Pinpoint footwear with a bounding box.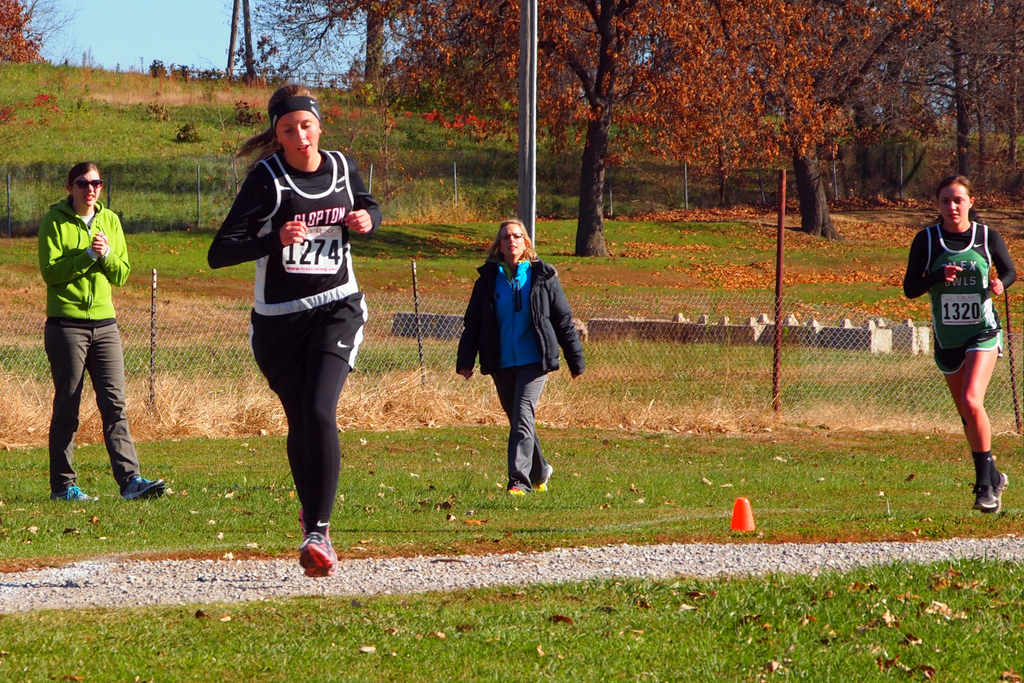
[left=993, top=470, right=1015, bottom=518].
